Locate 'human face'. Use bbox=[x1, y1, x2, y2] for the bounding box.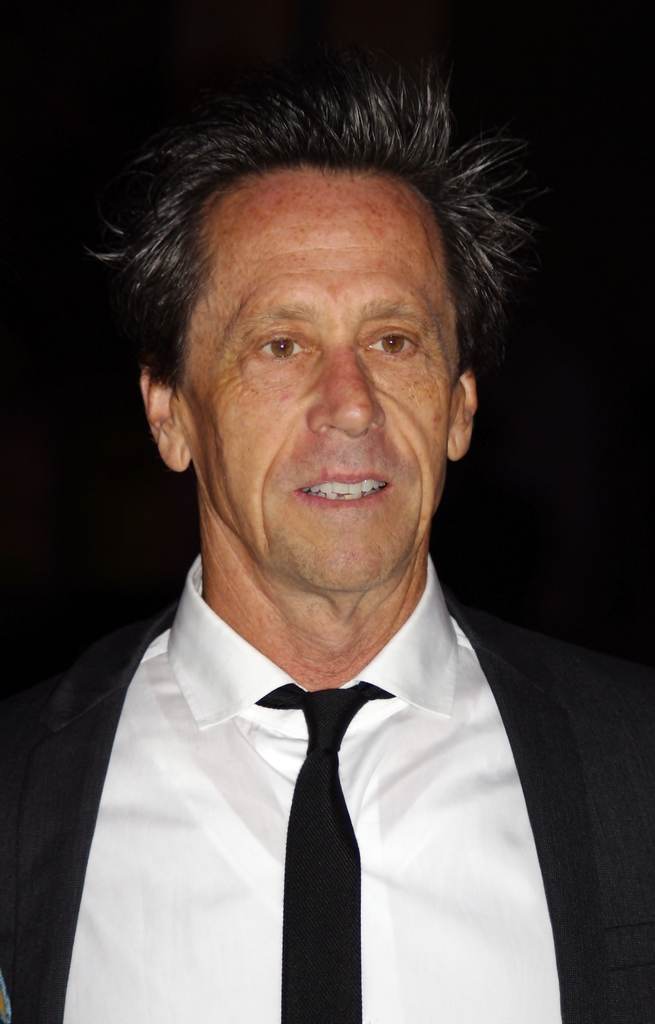
bbox=[179, 161, 460, 594].
